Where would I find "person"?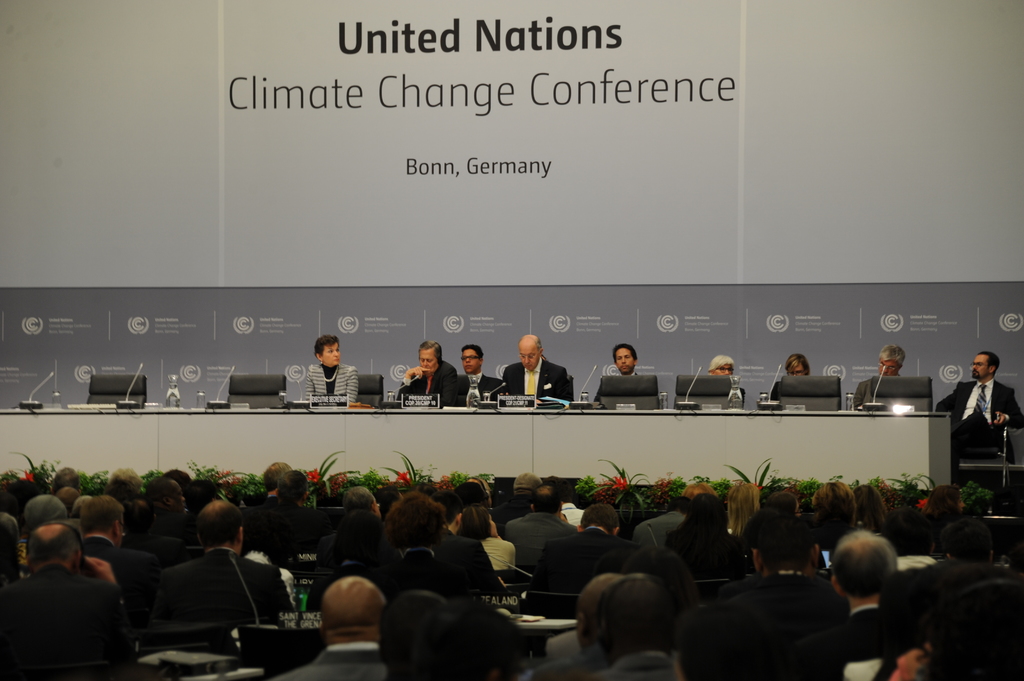
At <bbox>931, 349, 1021, 485</bbox>.
